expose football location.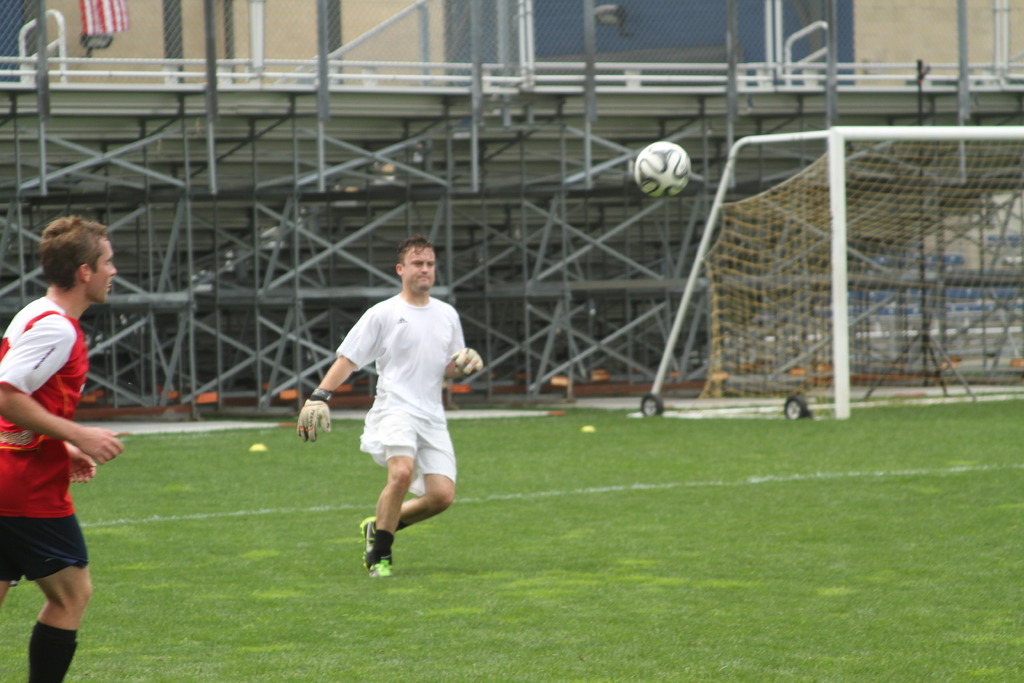
Exposed at (636, 143, 689, 199).
